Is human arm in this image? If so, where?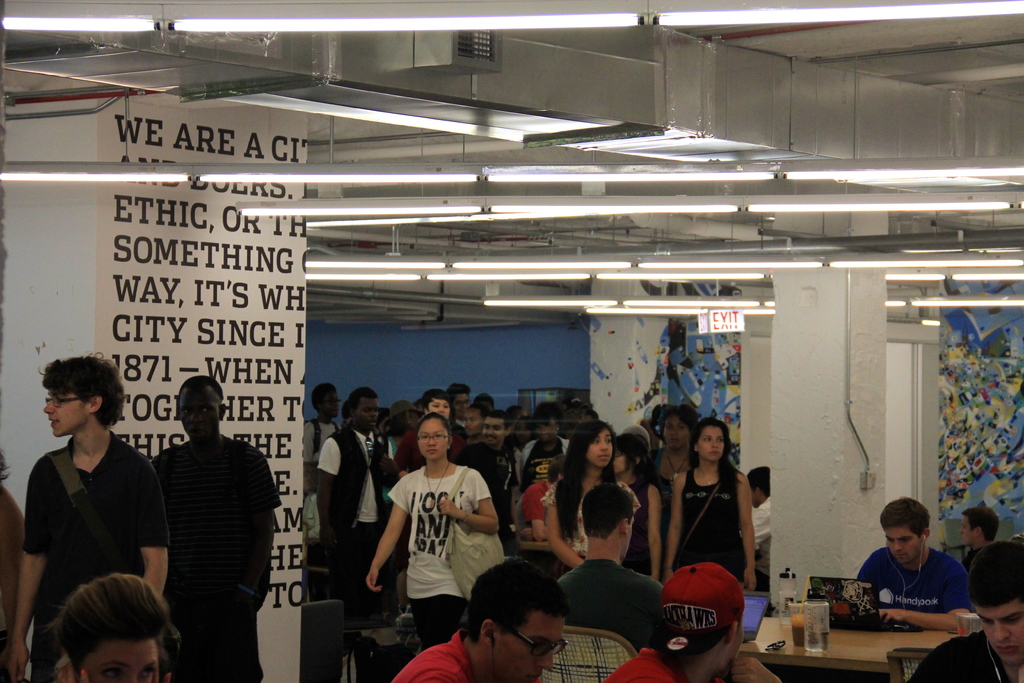
Yes, at BBox(544, 484, 588, 571).
